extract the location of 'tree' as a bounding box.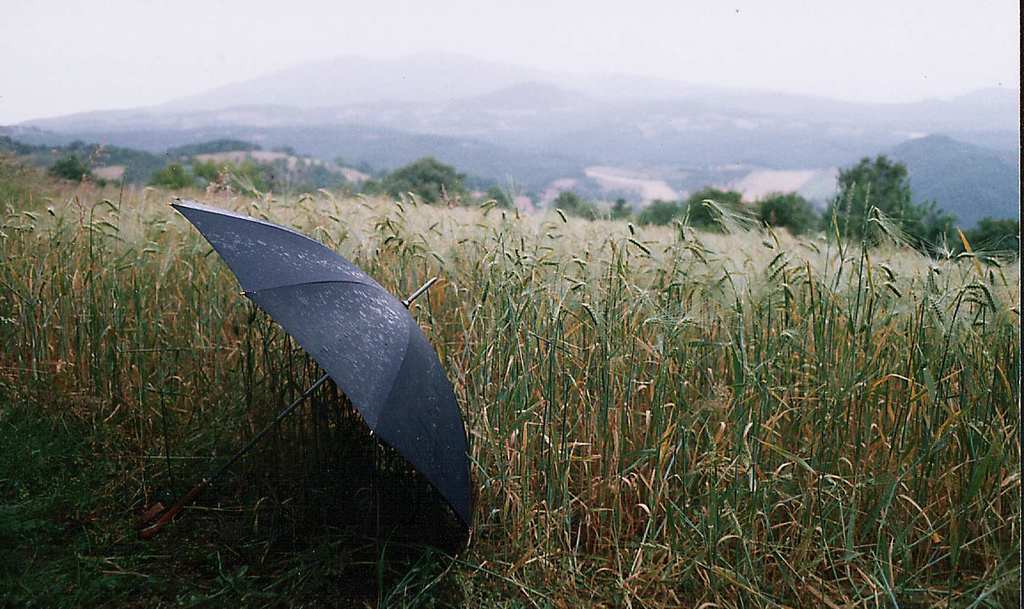
[47,149,106,187].
